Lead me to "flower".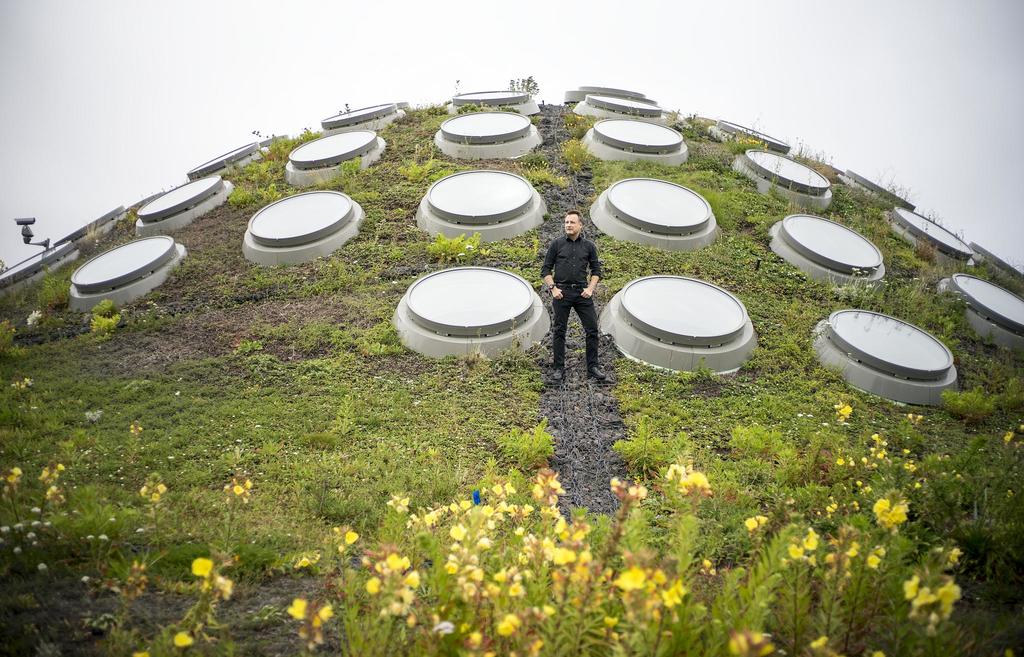
Lead to x1=33 y1=460 x2=64 y2=488.
